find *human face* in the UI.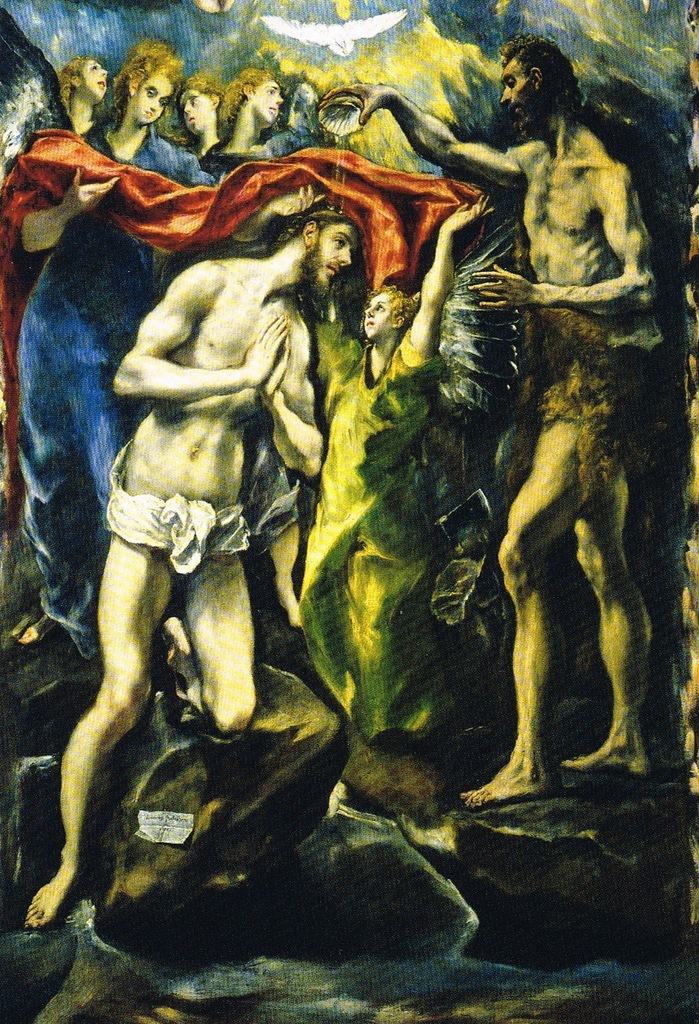
UI element at <bbox>364, 286, 394, 337</bbox>.
